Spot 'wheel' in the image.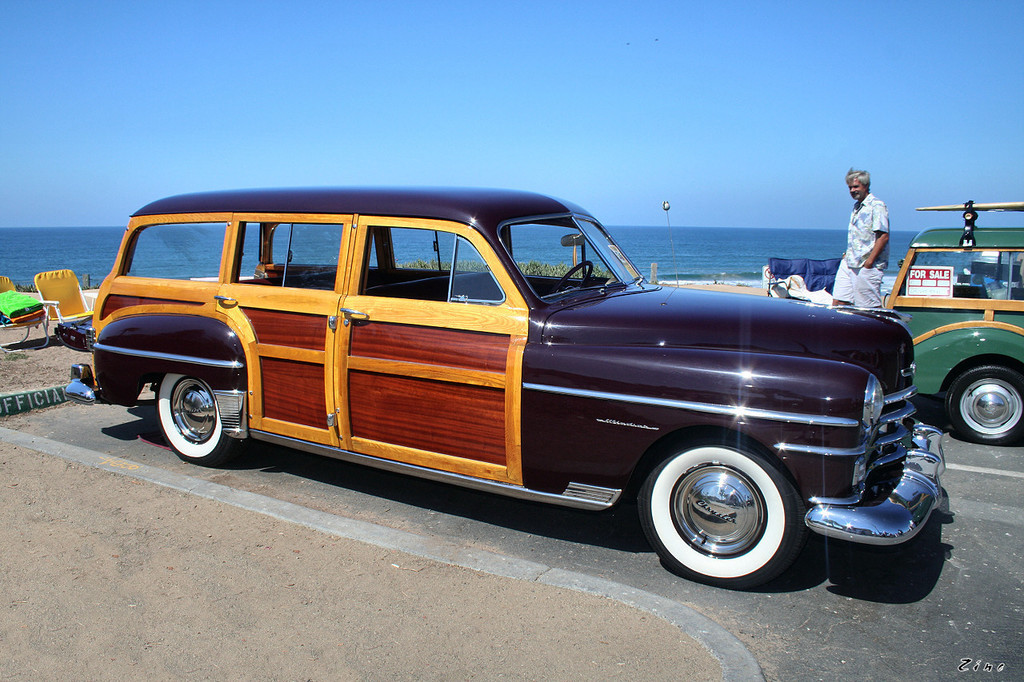
'wheel' found at bbox(640, 437, 809, 580).
